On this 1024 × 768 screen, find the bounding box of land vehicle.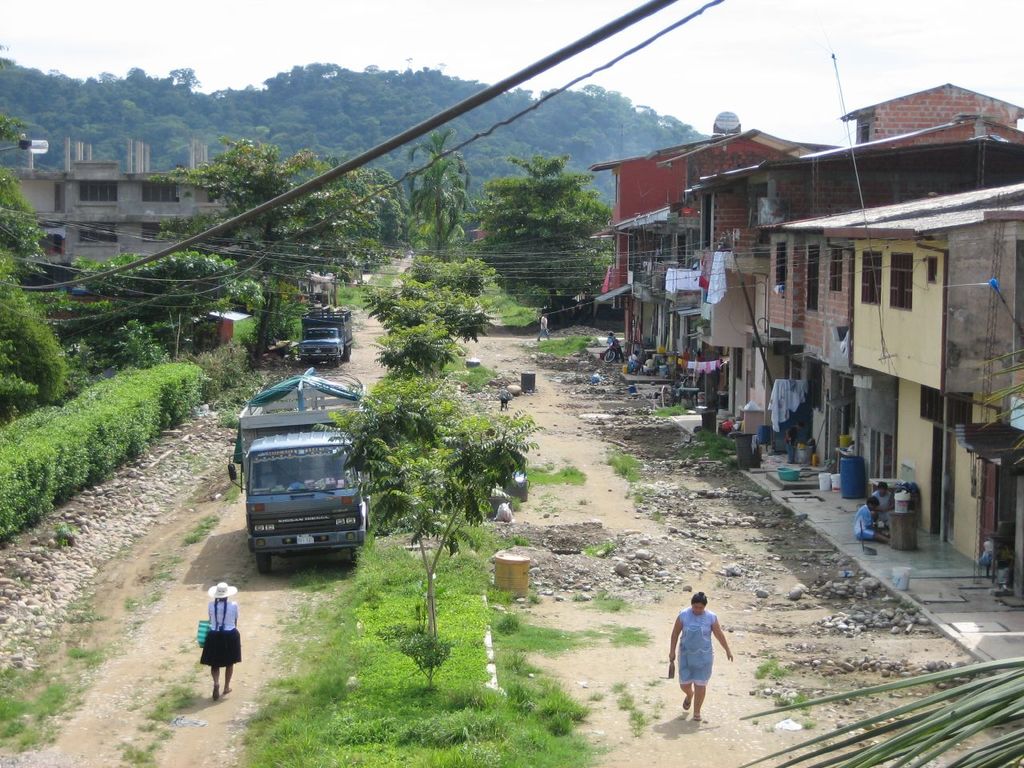
Bounding box: bbox=(226, 368, 370, 572).
